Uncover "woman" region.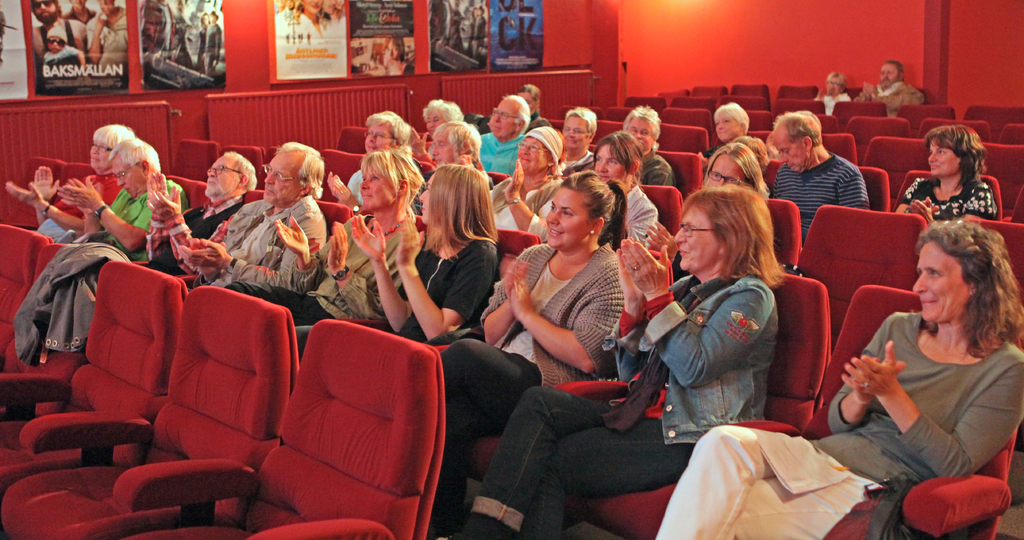
Uncovered: box(589, 135, 662, 263).
